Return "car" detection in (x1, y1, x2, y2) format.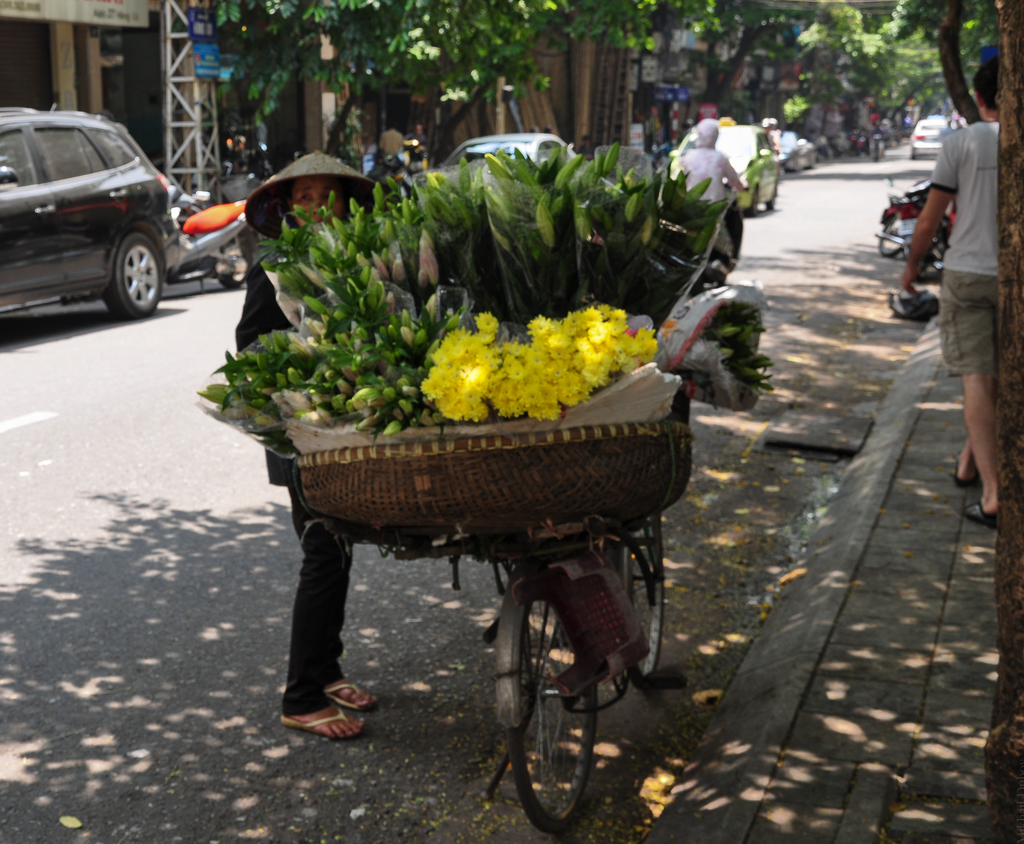
(905, 116, 950, 155).
